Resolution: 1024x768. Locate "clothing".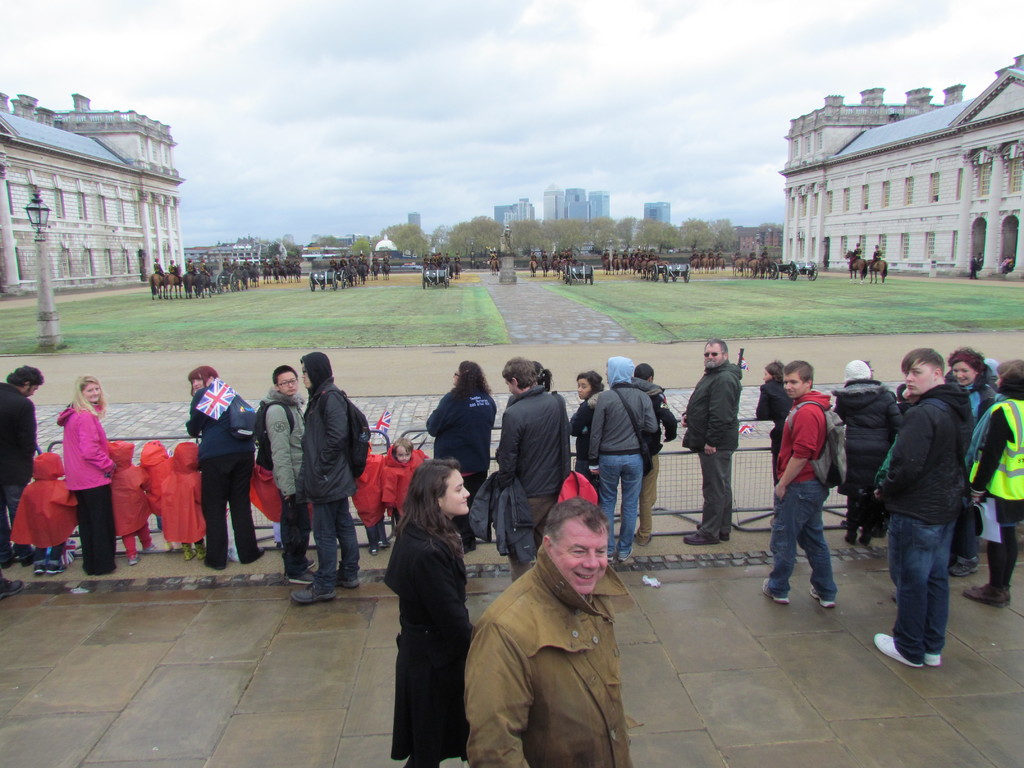
pyautogui.locateOnScreen(259, 385, 305, 579).
